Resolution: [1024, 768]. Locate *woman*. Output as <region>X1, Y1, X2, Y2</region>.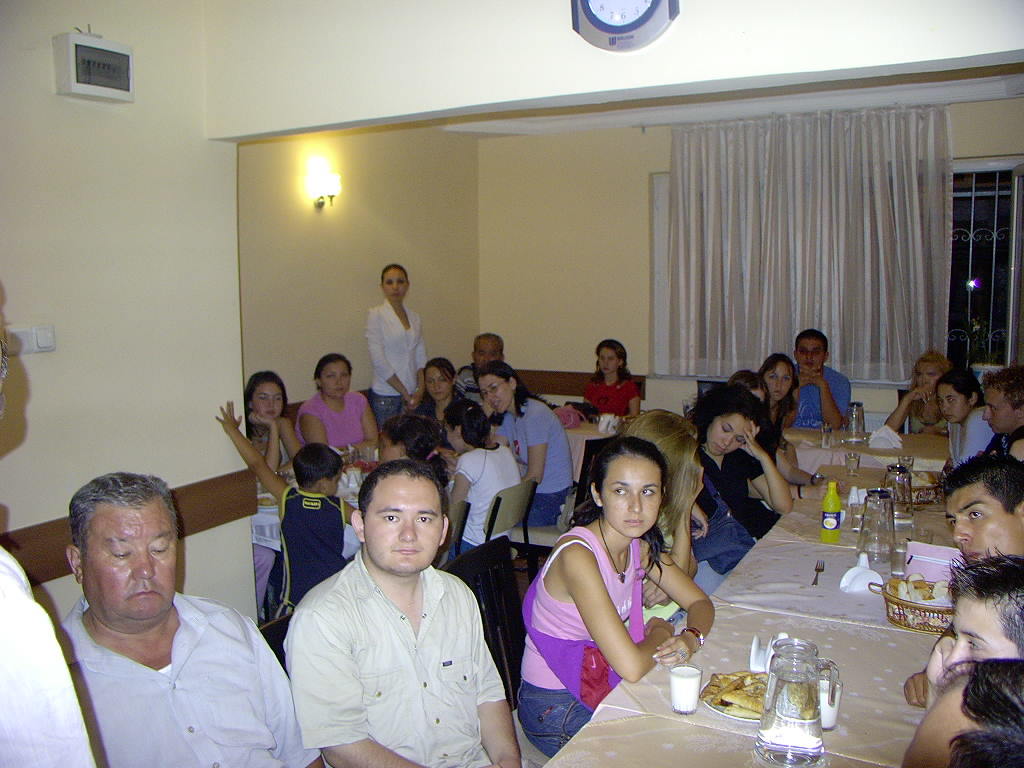
<region>372, 416, 465, 476</region>.
